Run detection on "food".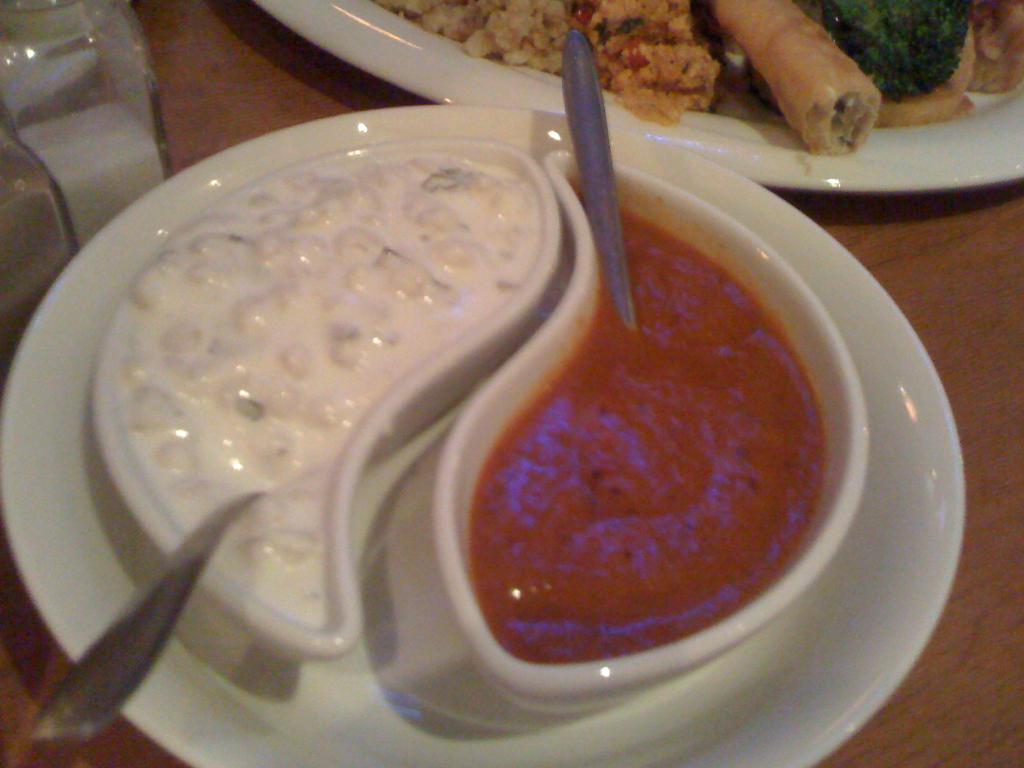
Result: left=374, top=0, right=1023, bottom=156.
